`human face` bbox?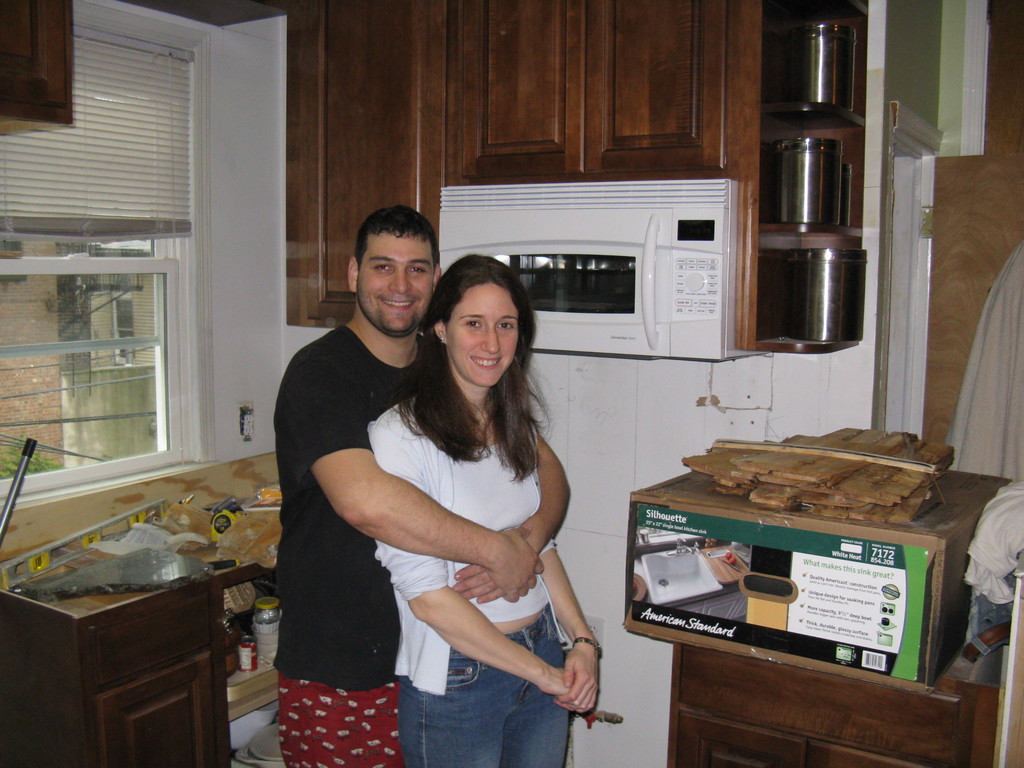
box=[354, 230, 433, 331]
